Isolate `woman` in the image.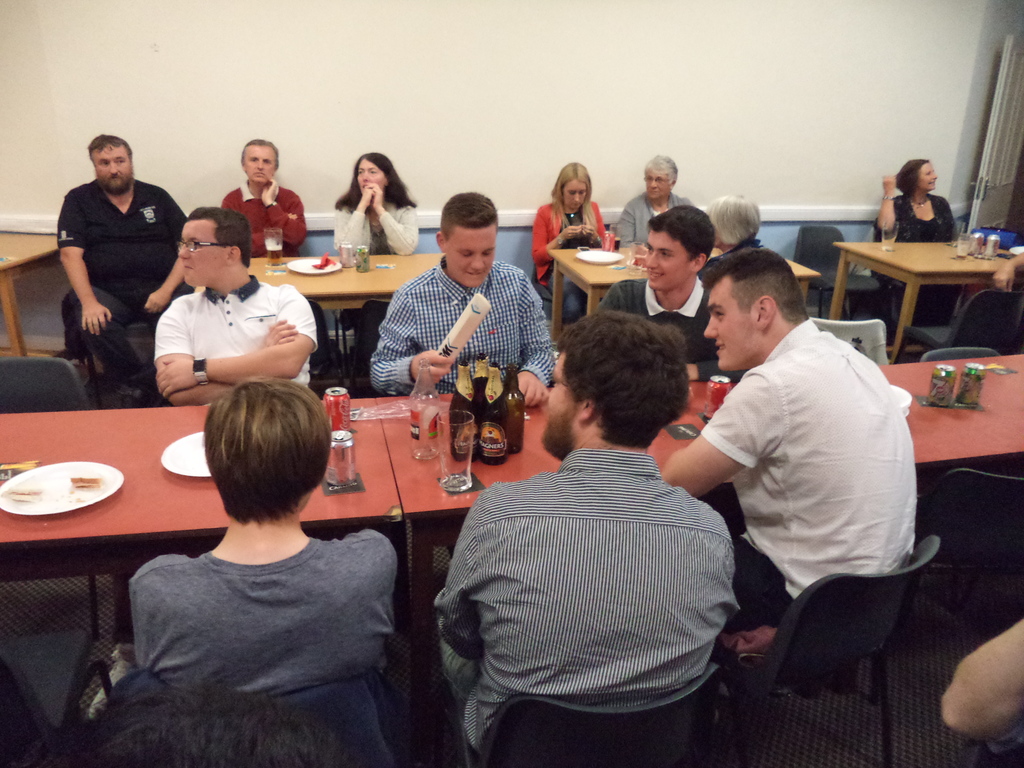
Isolated region: 617, 152, 695, 250.
